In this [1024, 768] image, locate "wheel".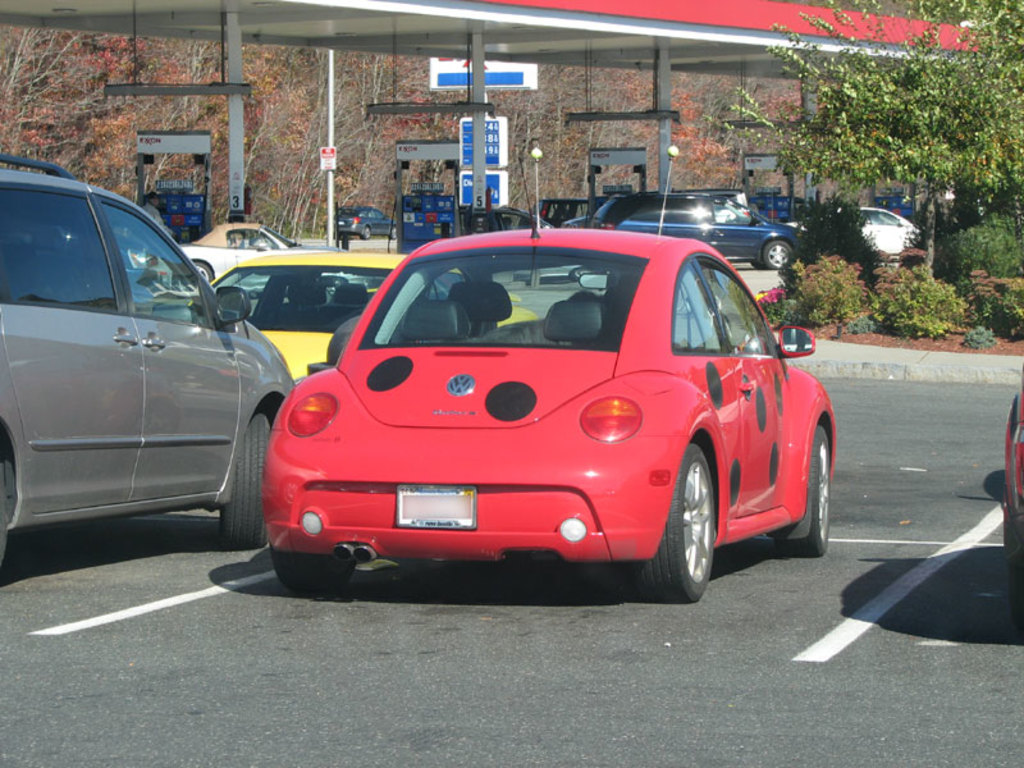
Bounding box: bbox(270, 549, 352, 596).
